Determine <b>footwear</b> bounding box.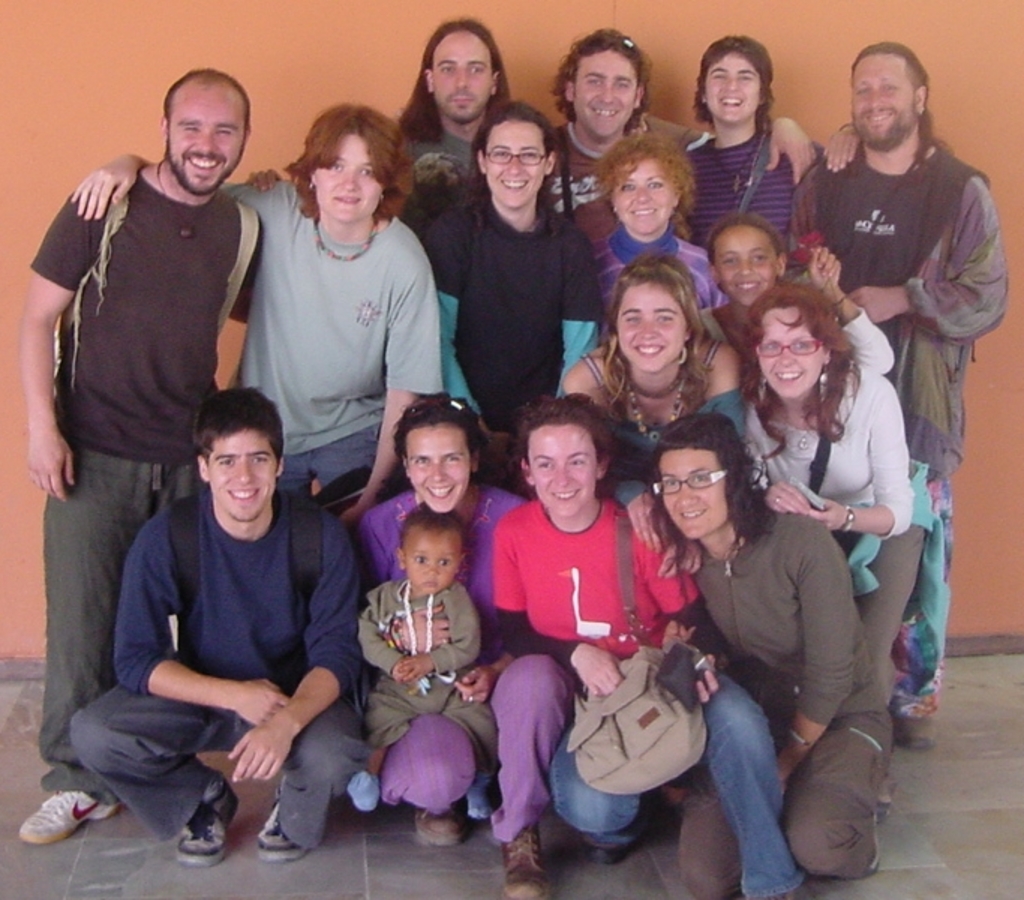
Determined: <region>258, 803, 307, 868</region>.
